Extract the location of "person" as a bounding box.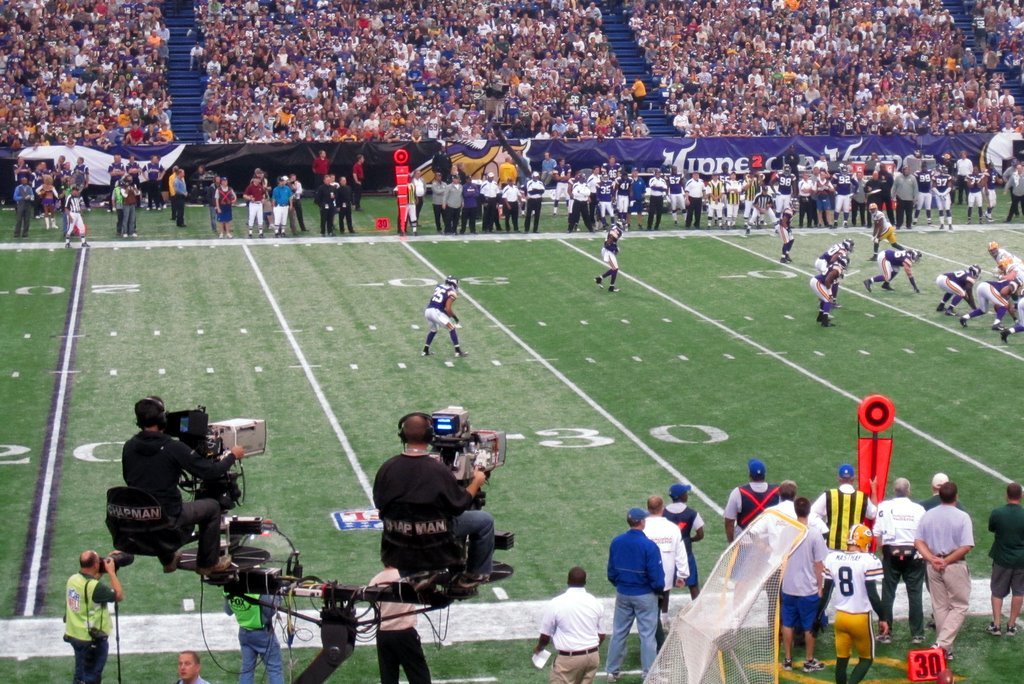
select_region(176, 645, 209, 683).
